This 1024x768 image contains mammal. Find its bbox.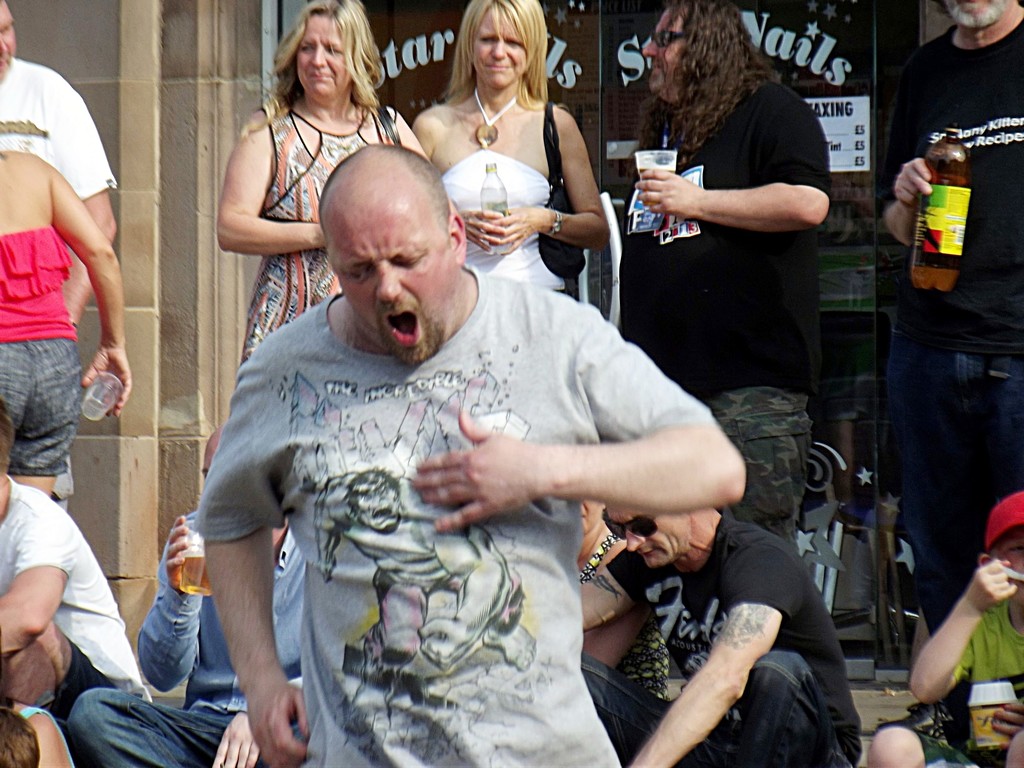
bbox=(0, 148, 131, 499).
